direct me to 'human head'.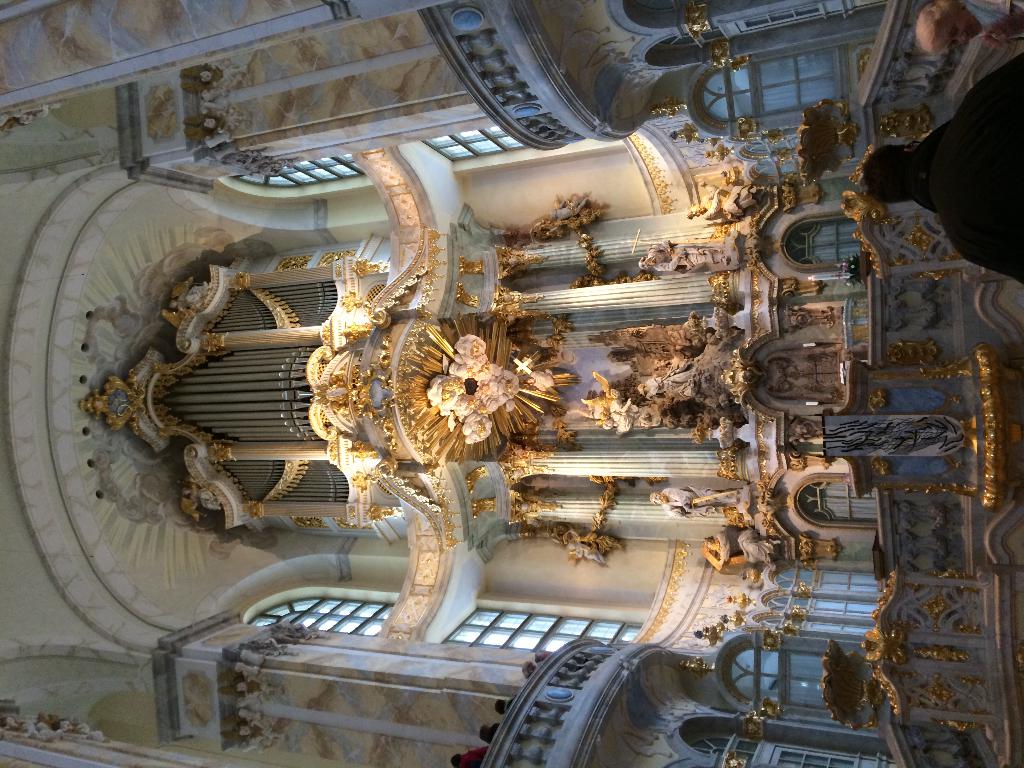
Direction: bbox=(915, 0, 985, 61).
